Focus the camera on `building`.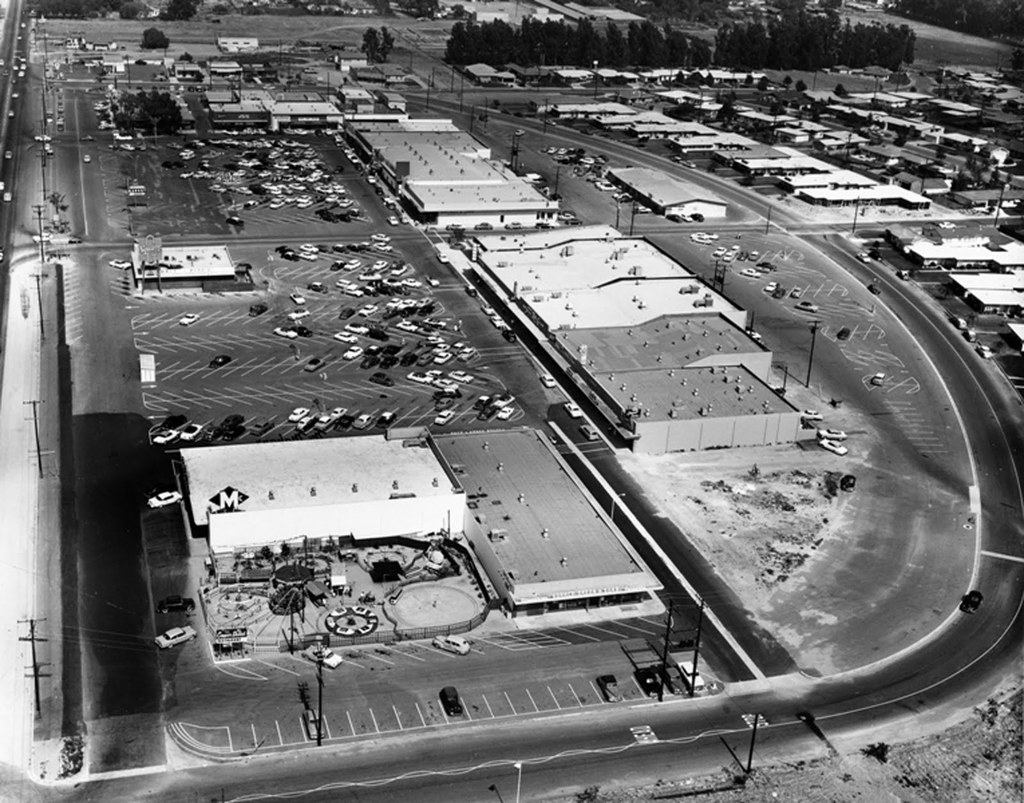
Focus region: [left=783, top=157, right=868, bottom=189].
